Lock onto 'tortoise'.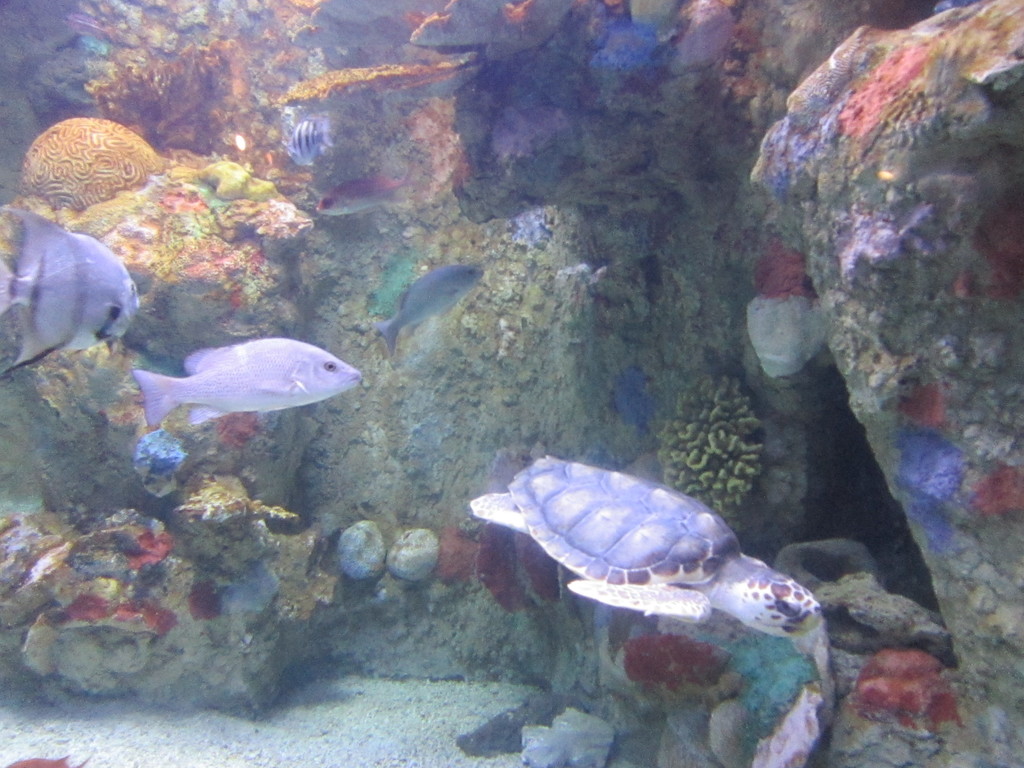
Locked: {"x1": 472, "y1": 452, "x2": 822, "y2": 629}.
